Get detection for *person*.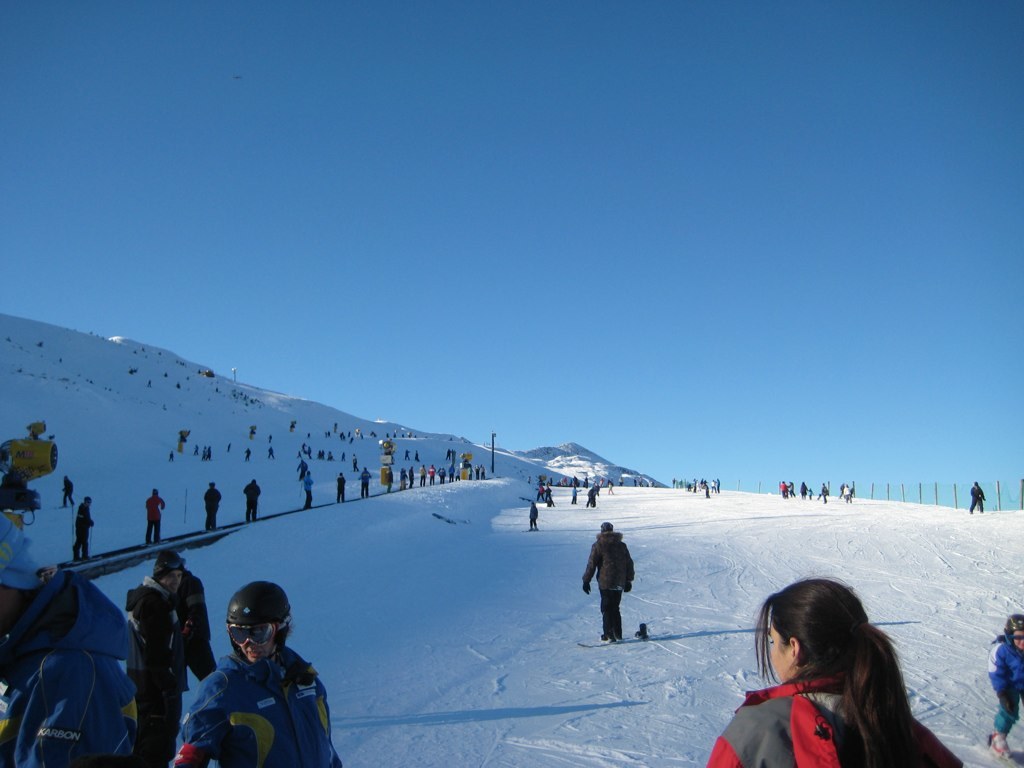
Detection: detection(583, 523, 632, 649).
